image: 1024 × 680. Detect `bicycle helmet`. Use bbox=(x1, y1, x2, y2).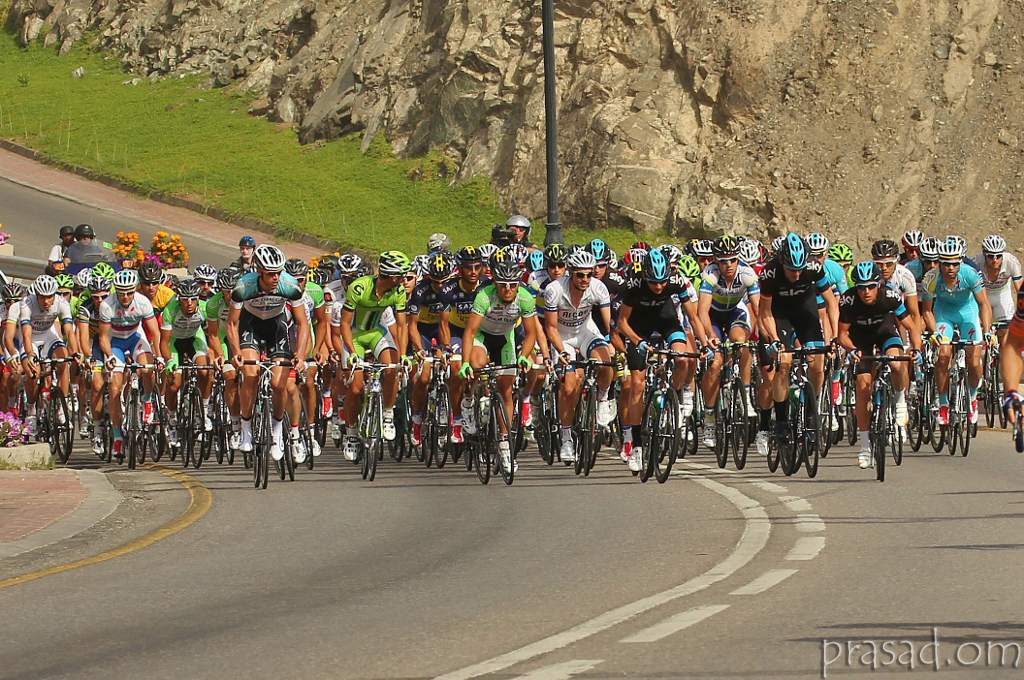
bbox=(53, 277, 74, 290).
